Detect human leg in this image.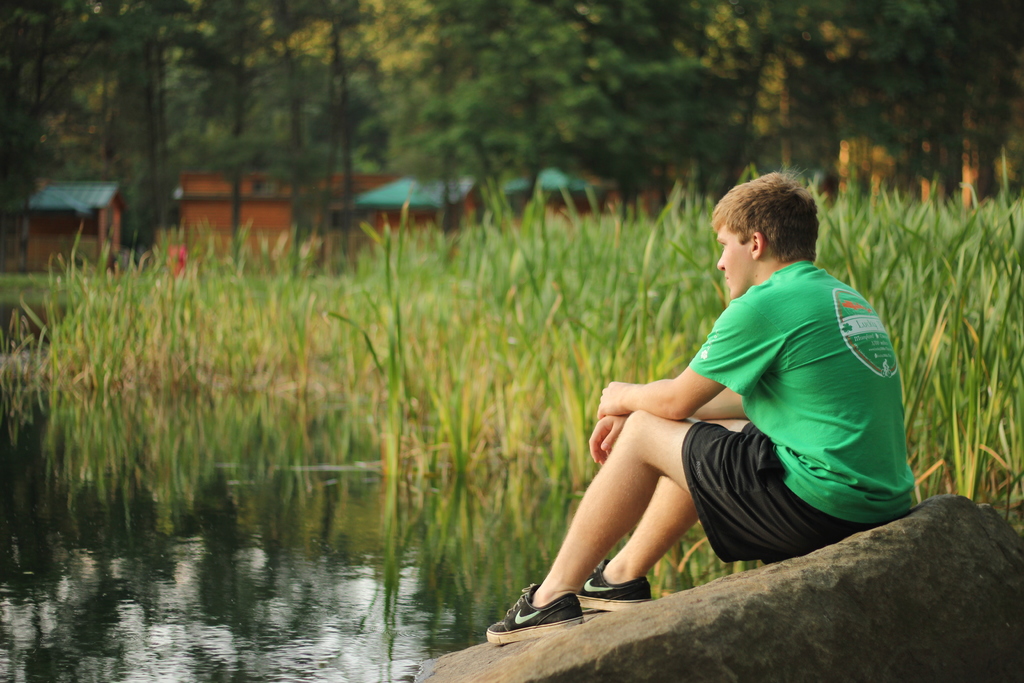
Detection: locate(482, 407, 811, 644).
